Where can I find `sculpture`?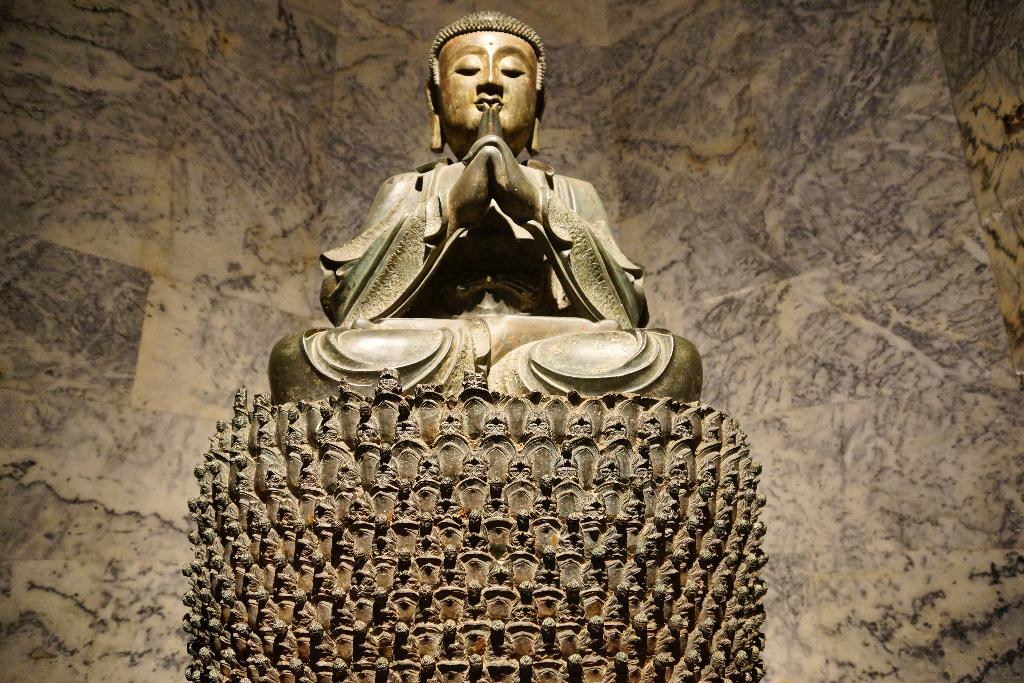
You can find it at locate(641, 410, 662, 440).
